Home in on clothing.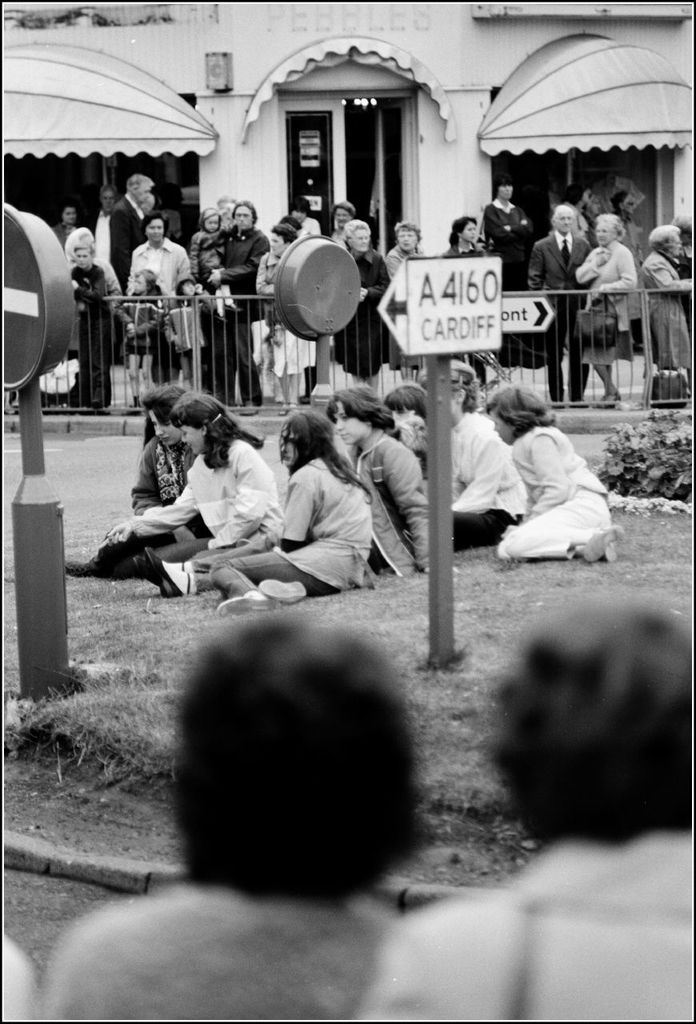
Homed in at crop(106, 189, 149, 297).
